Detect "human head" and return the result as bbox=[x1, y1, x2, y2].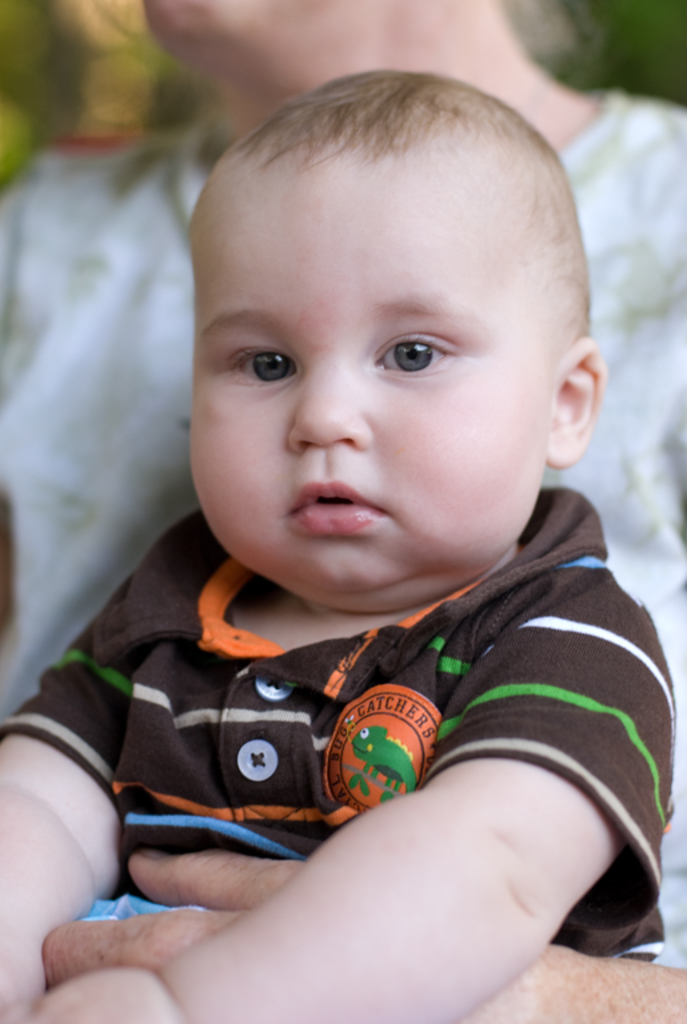
bbox=[140, 0, 508, 73].
